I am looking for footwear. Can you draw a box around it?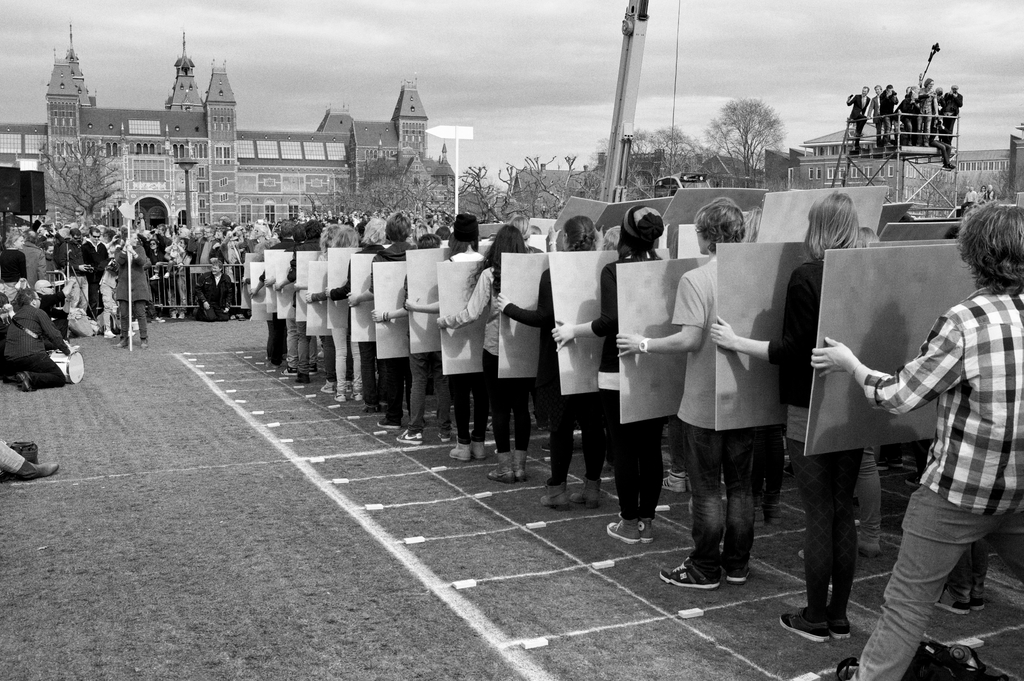
Sure, the bounding box is <bbox>450, 440, 469, 460</bbox>.
